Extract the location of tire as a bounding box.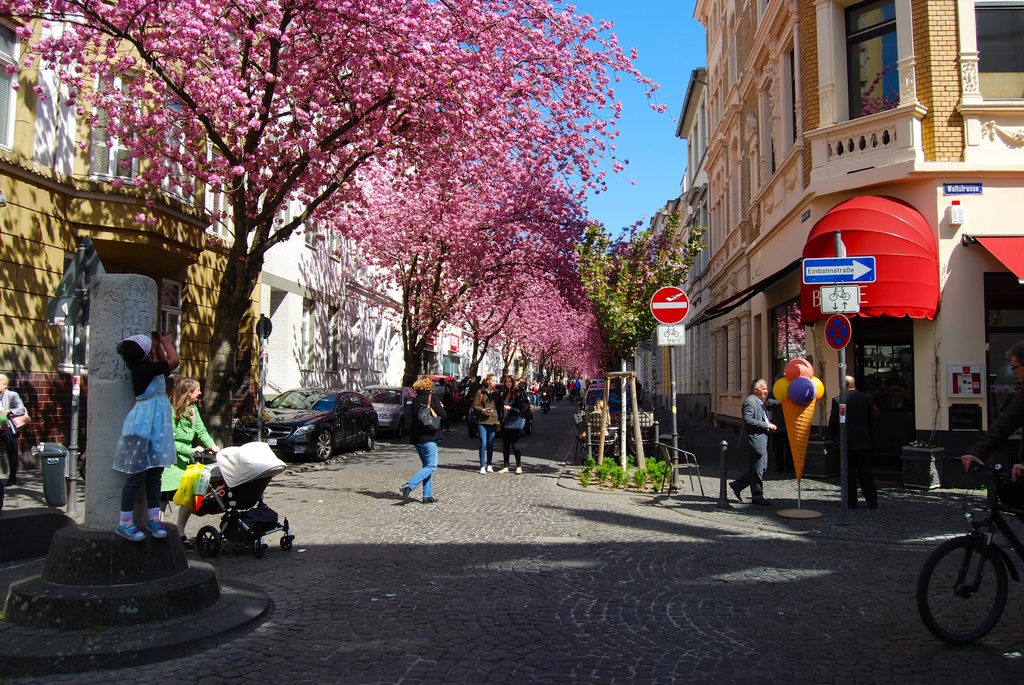
(196, 526, 220, 558).
